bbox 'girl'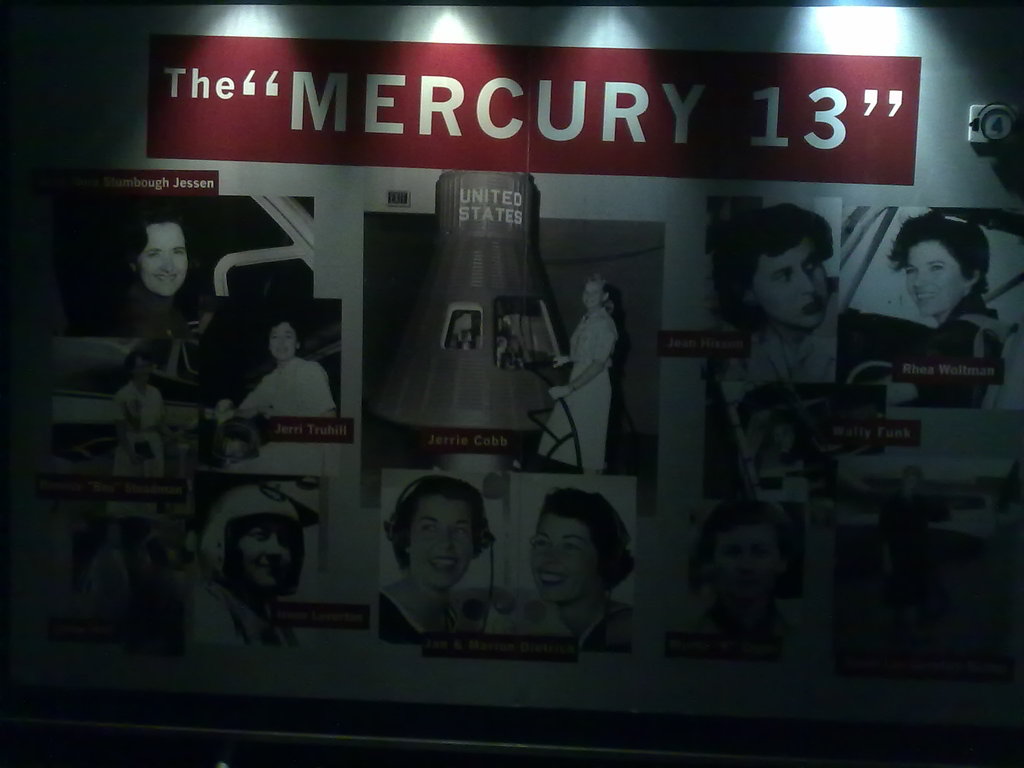
(510,496,637,646)
